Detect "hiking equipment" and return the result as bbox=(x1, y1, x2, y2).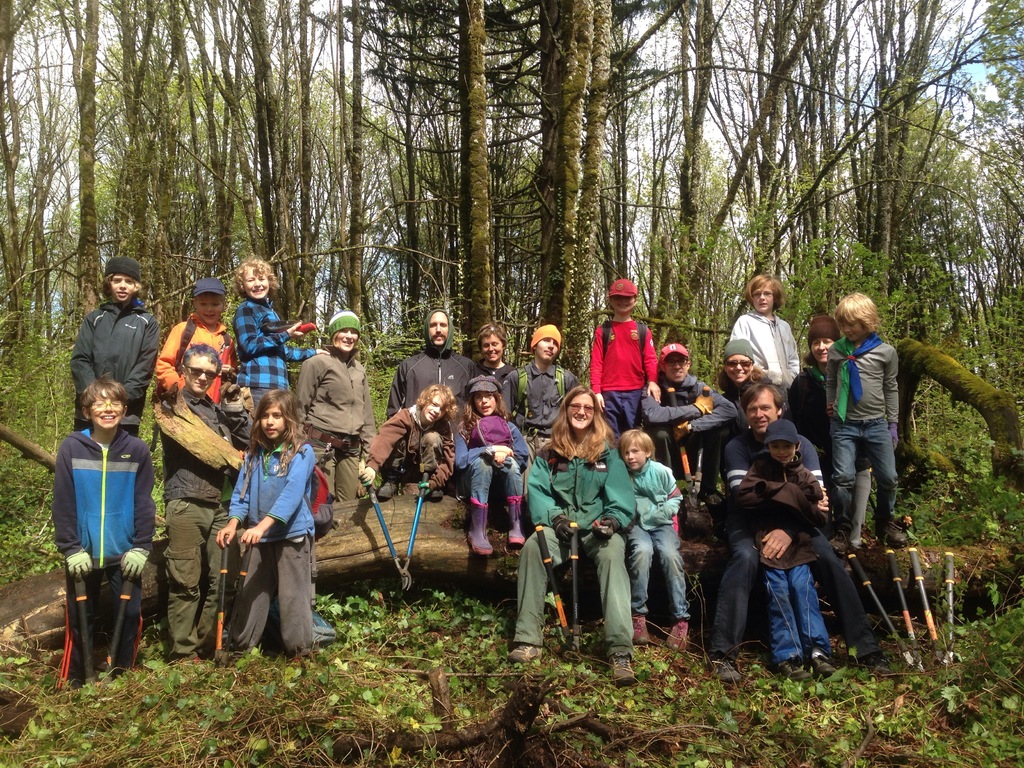
bbox=(152, 316, 230, 452).
